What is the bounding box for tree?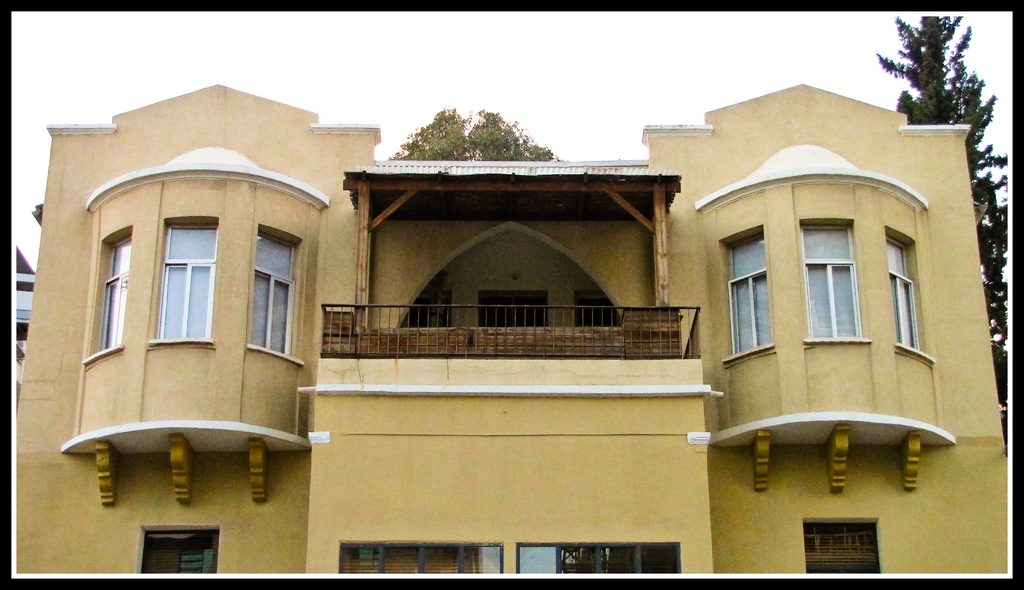
388:99:559:165.
